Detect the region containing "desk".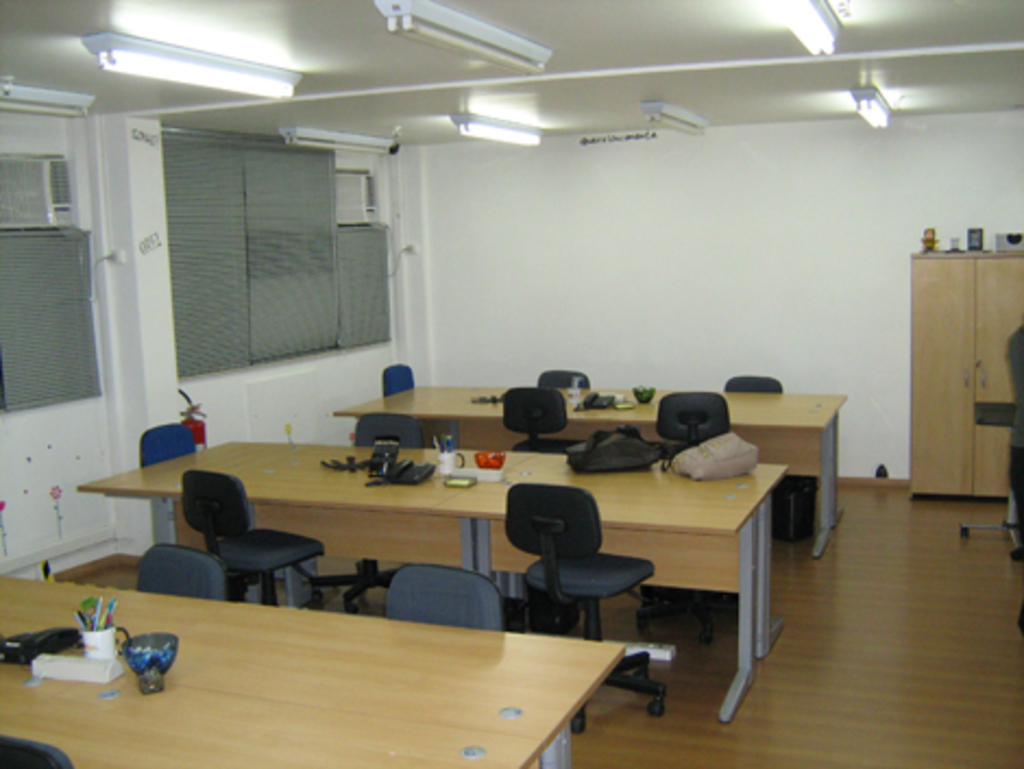
BBox(0, 562, 649, 760).
